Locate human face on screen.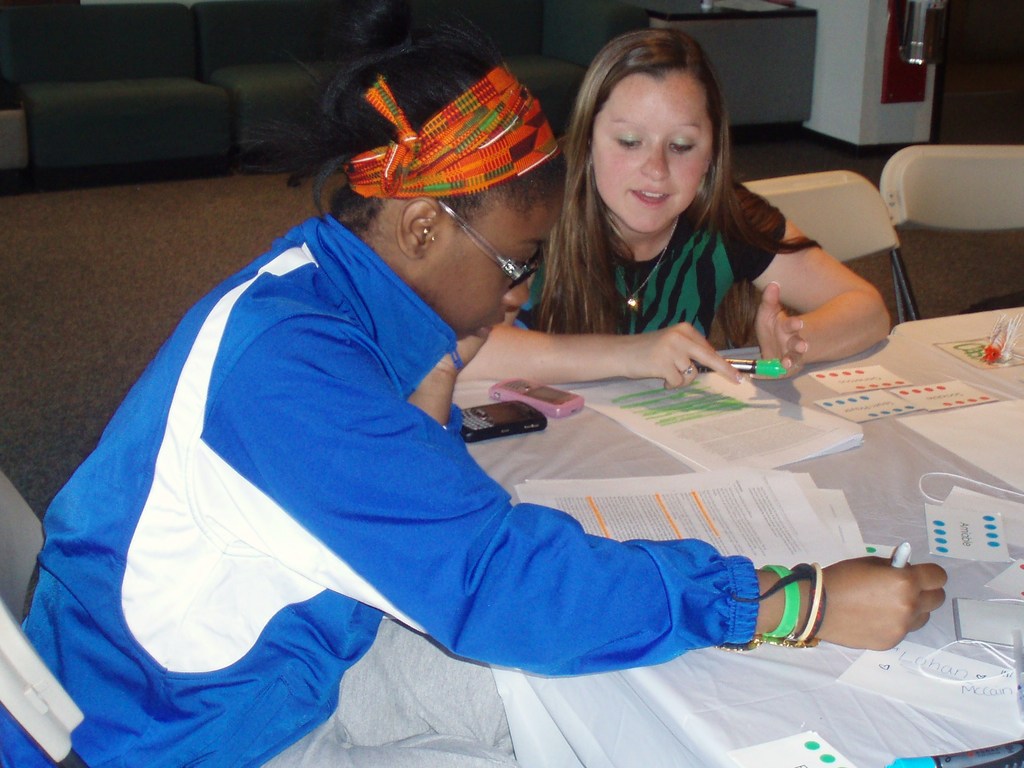
On screen at l=440, t=205, r=559, b=340.
